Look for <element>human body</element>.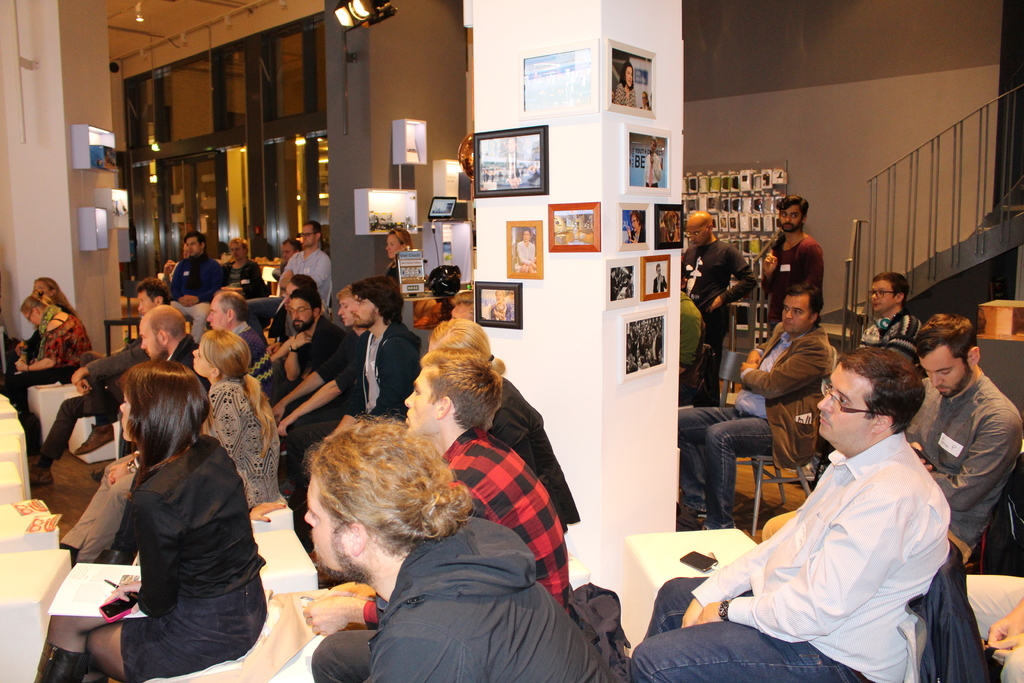
Found: (29,432,278,682).
